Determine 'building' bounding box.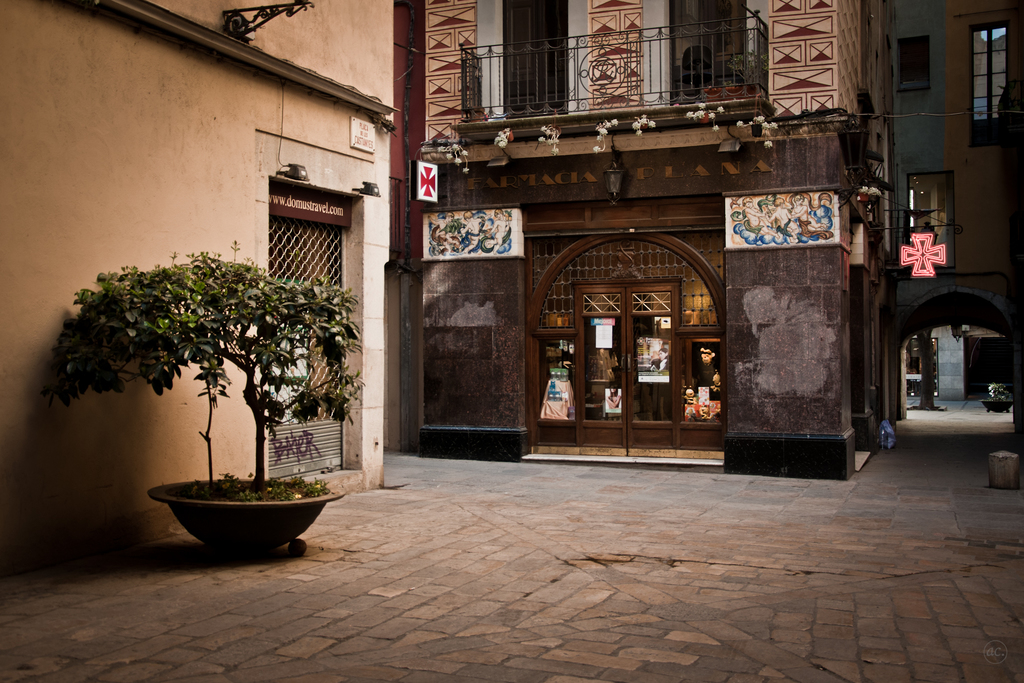
Determined: box(891, 0, 1023, 431).
